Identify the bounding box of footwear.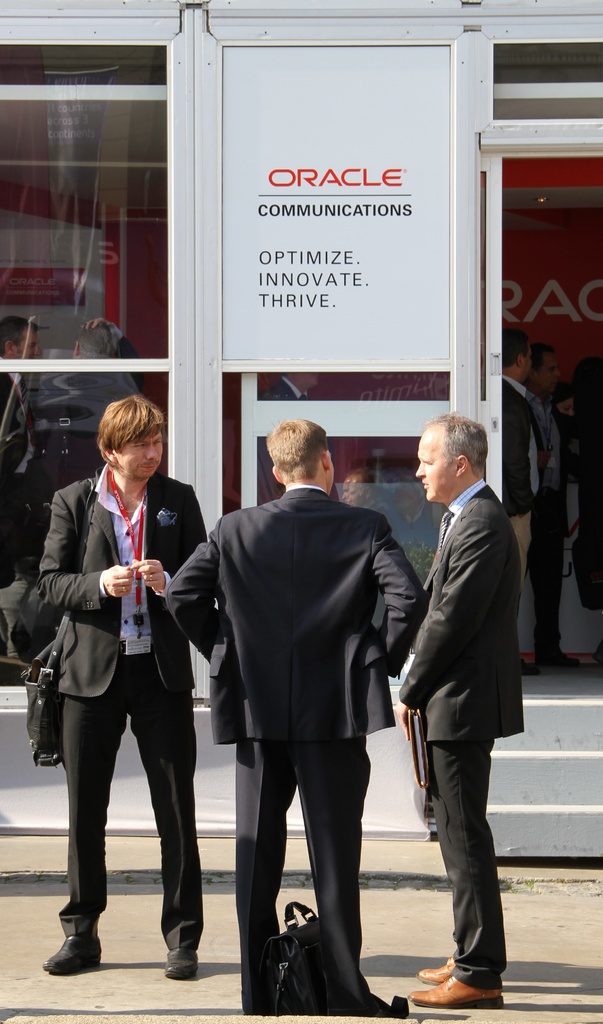
l=45, t=935, r=99, b=975.
